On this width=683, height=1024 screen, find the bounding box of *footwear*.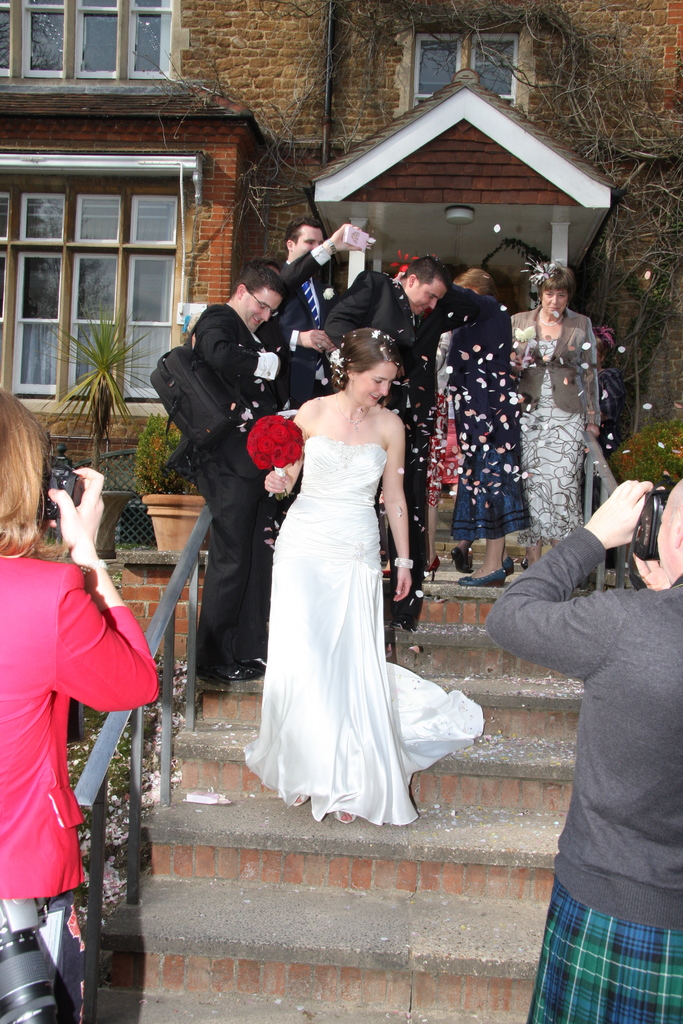
Bounding box: detection(455, 564, 506, 593).
